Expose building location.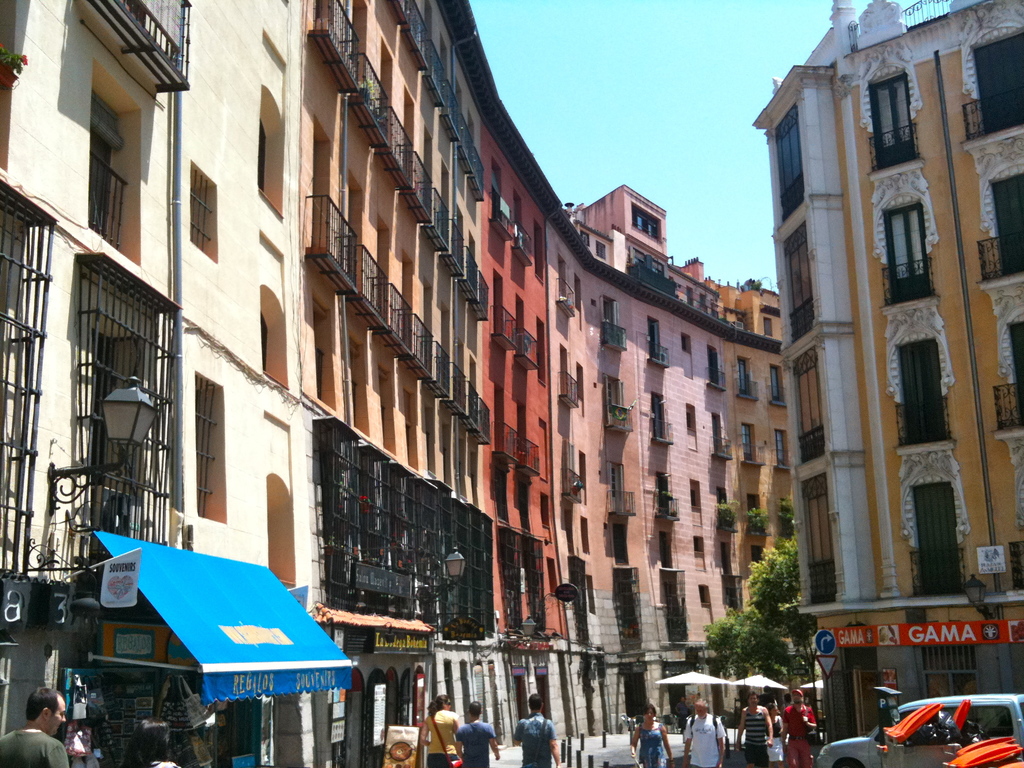
Exposed at {"left": 0, "top": 0, "right": 784, "bottom": 767}.
